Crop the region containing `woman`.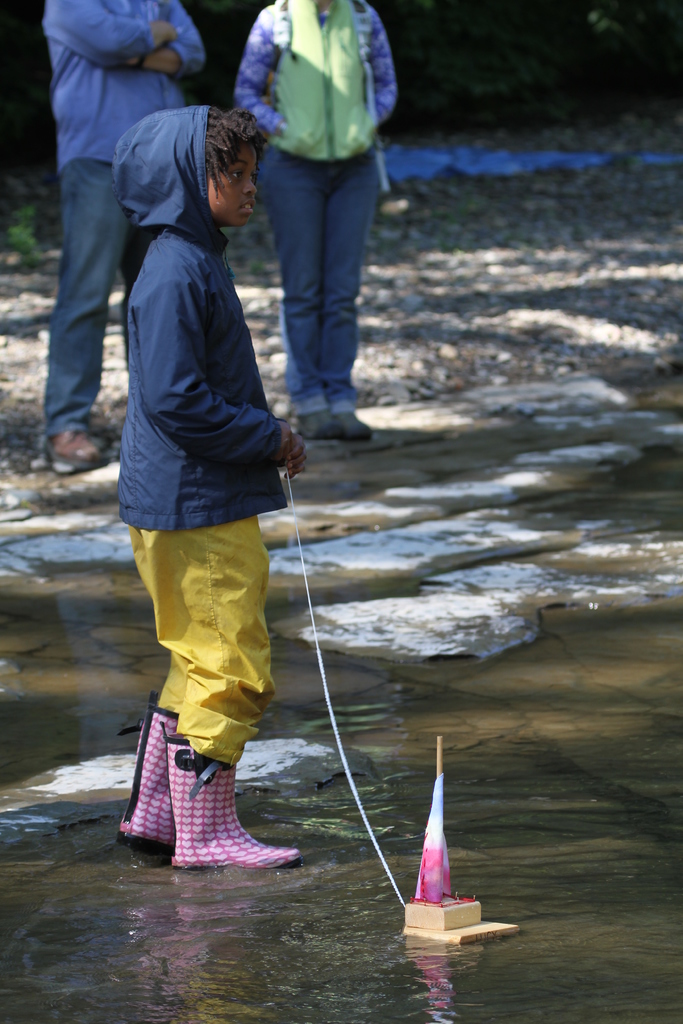
Crop region: bbox=[84, 86, 318, 917].
